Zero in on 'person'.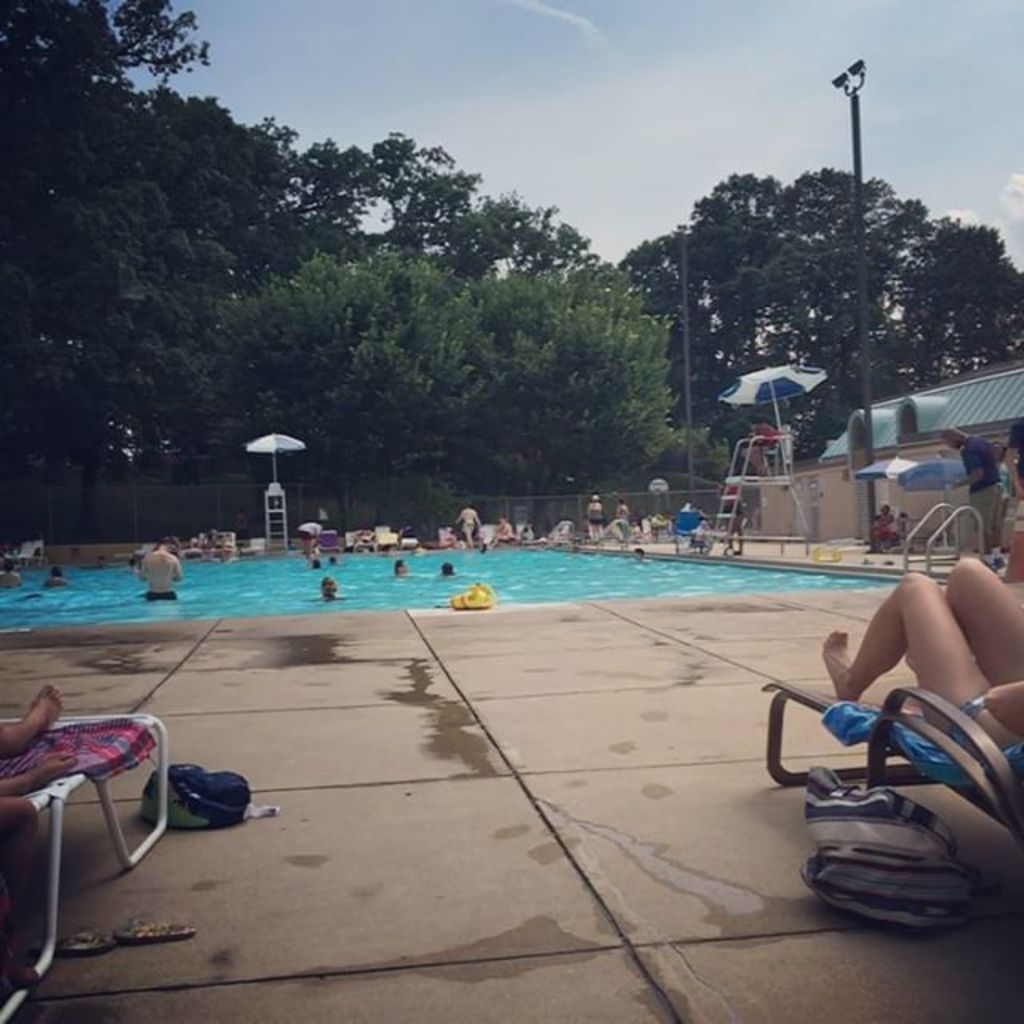
Zeroed in: 630, 544, 651, 563.
